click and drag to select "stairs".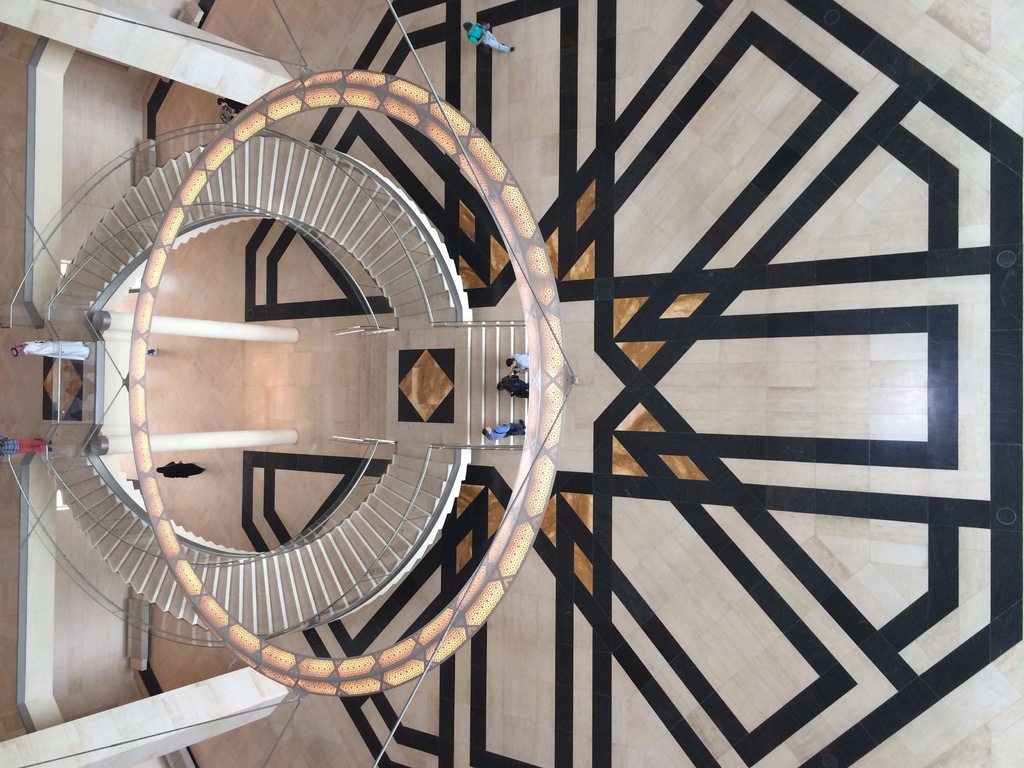
Selection: Rect(40, 132, 529, 642).
